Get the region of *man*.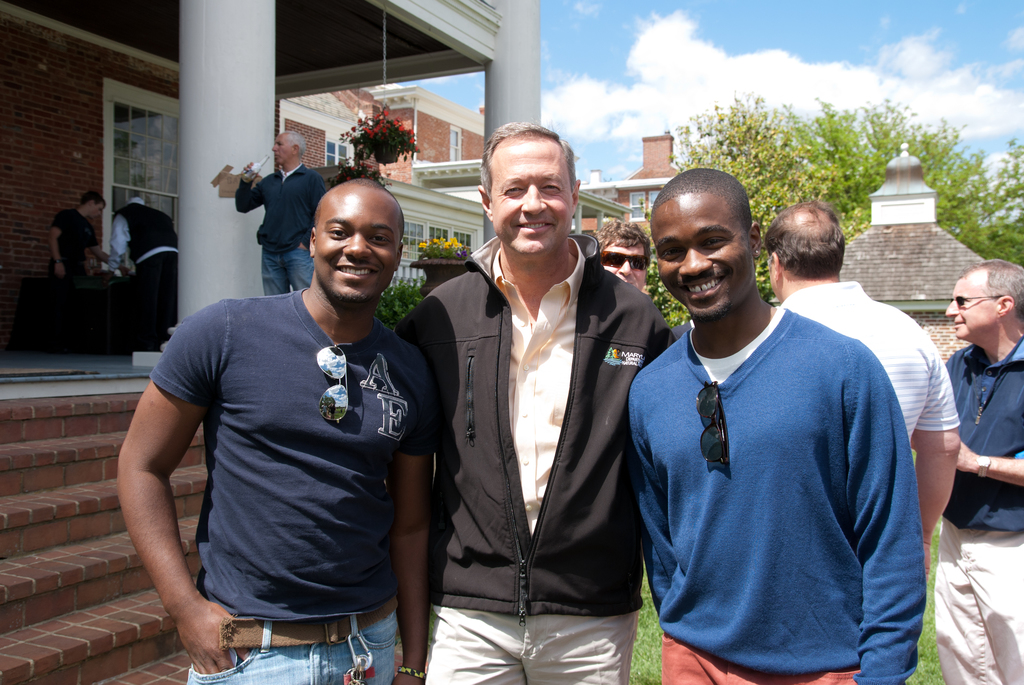
BBox(53, 192, 111, 273).
